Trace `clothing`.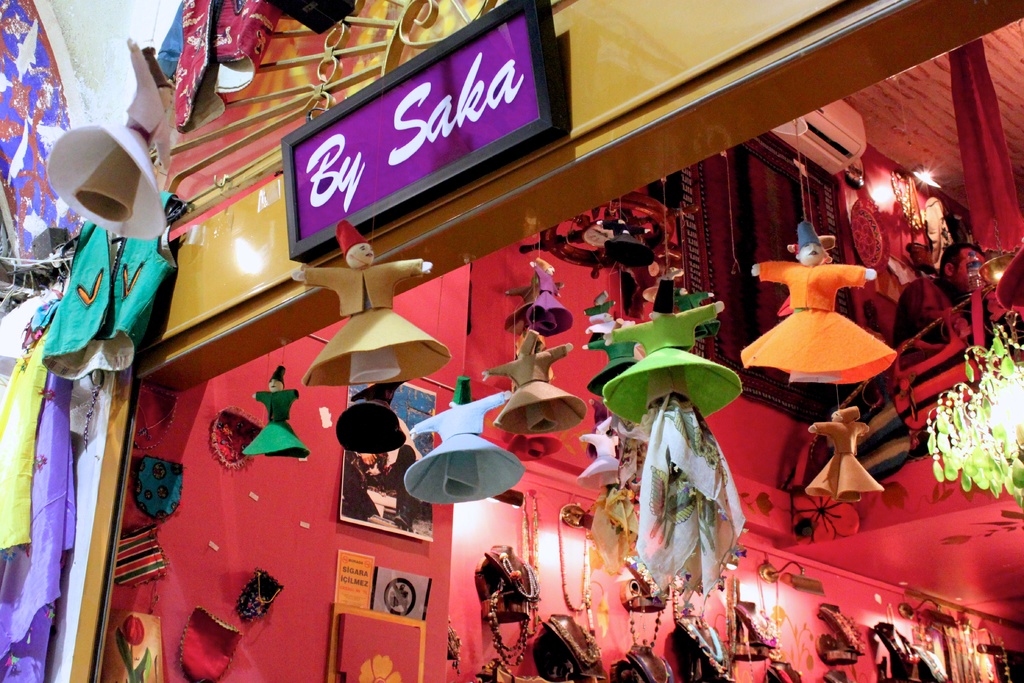
Traced to bbox=[502, 433, 563, 467].
